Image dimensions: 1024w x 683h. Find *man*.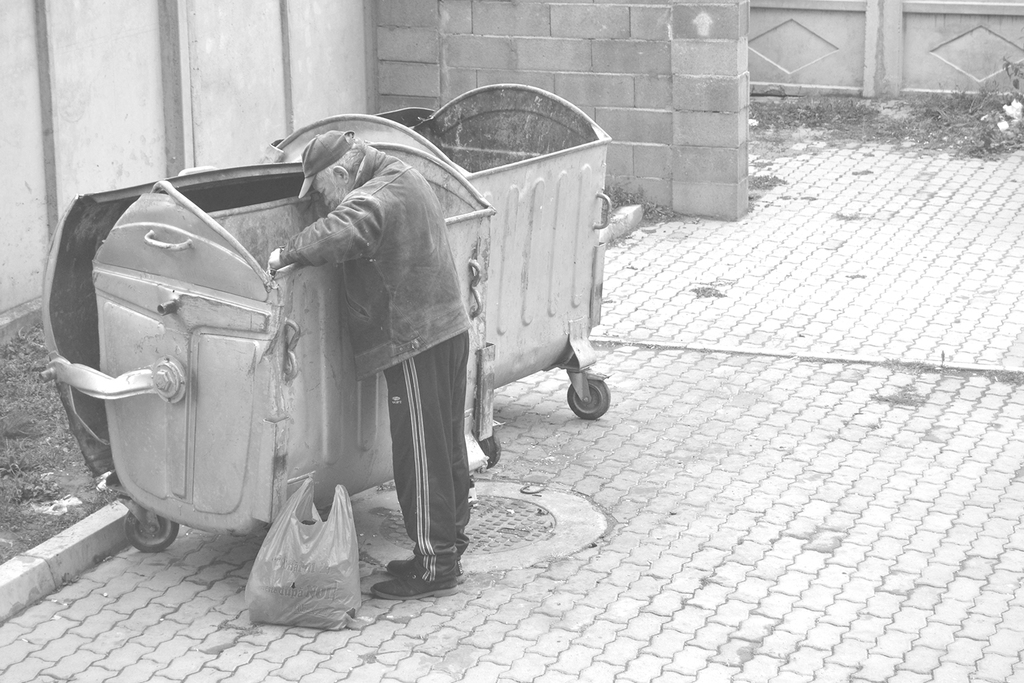
[left=277, top=110, right=487, bottom=597].
